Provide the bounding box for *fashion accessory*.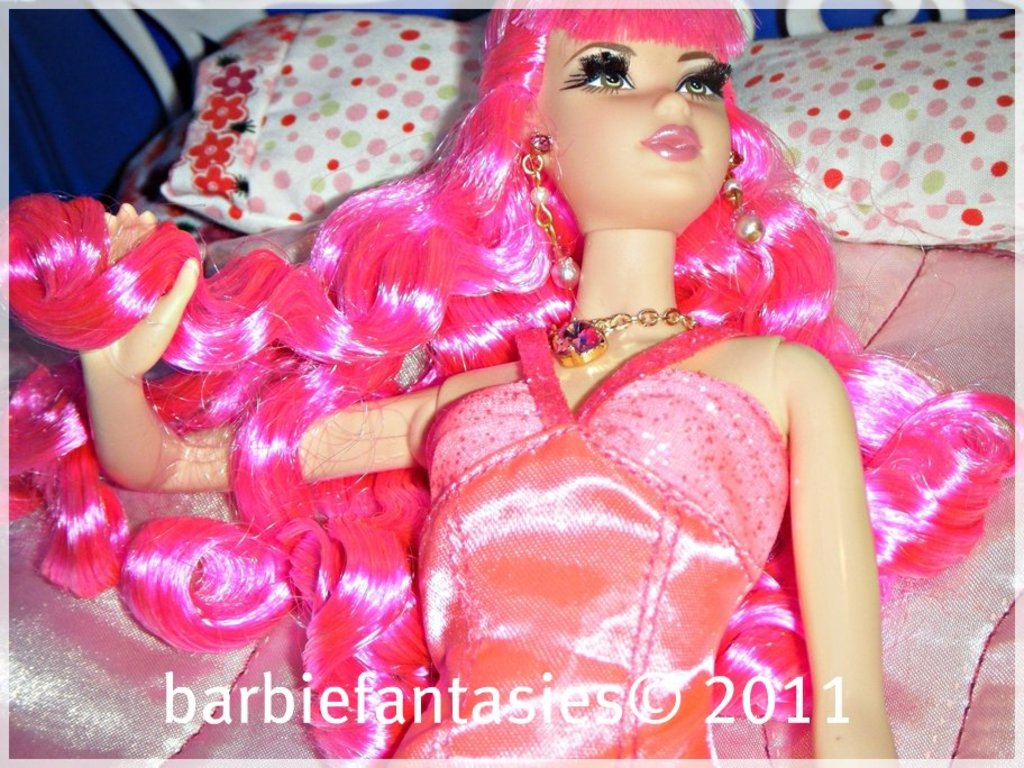
box=[548, 308, 704, 365].
